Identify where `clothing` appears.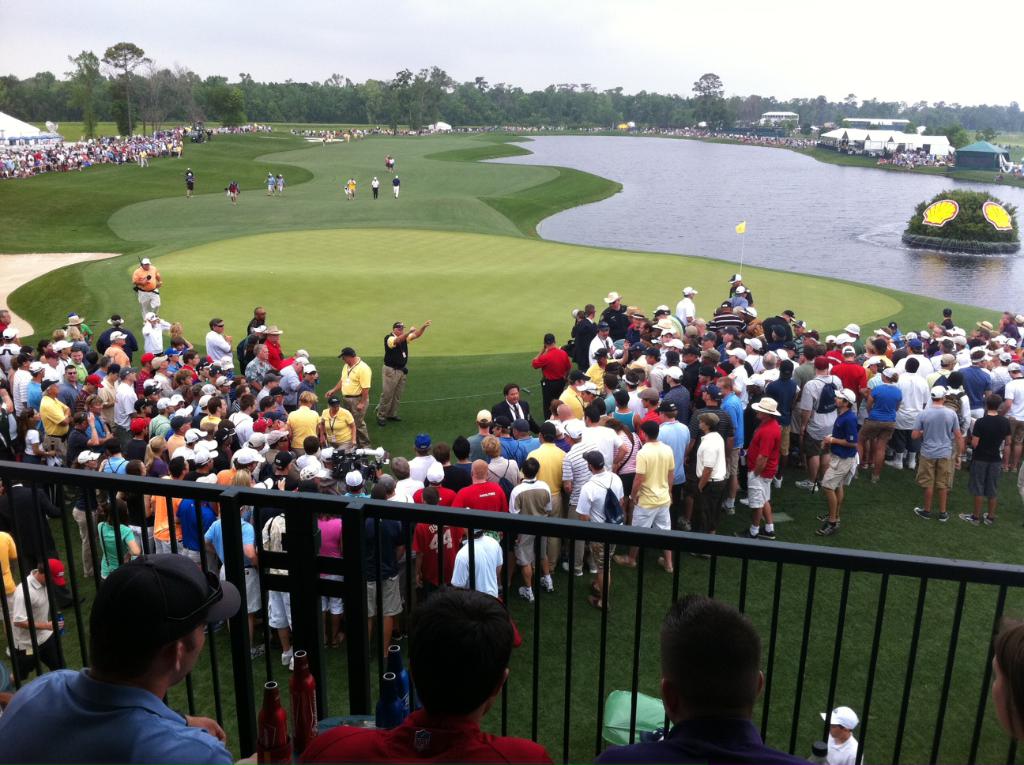
Appears at (292, 695, 554, 764).
